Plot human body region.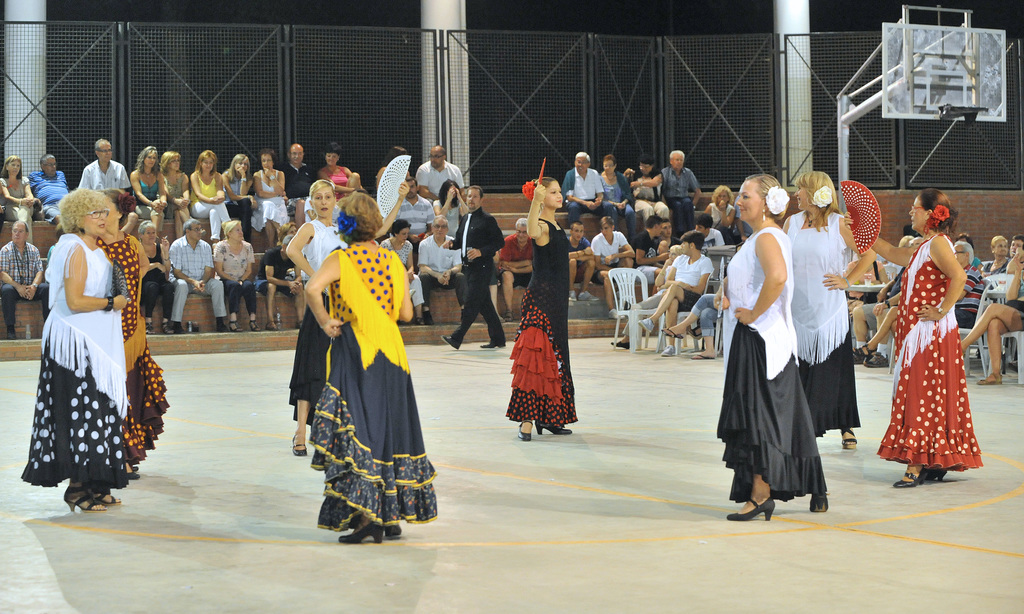
Plotted at Rect(244, 151, 292, 240).
